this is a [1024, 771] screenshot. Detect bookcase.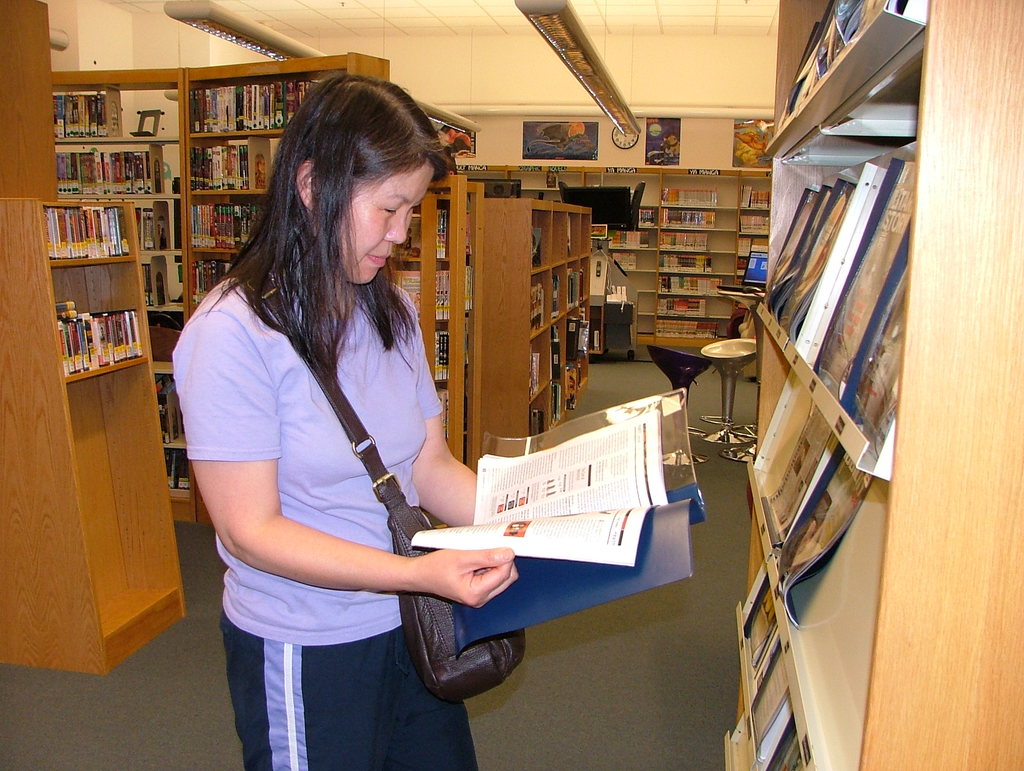
<box>479,199,596,437</box>.
